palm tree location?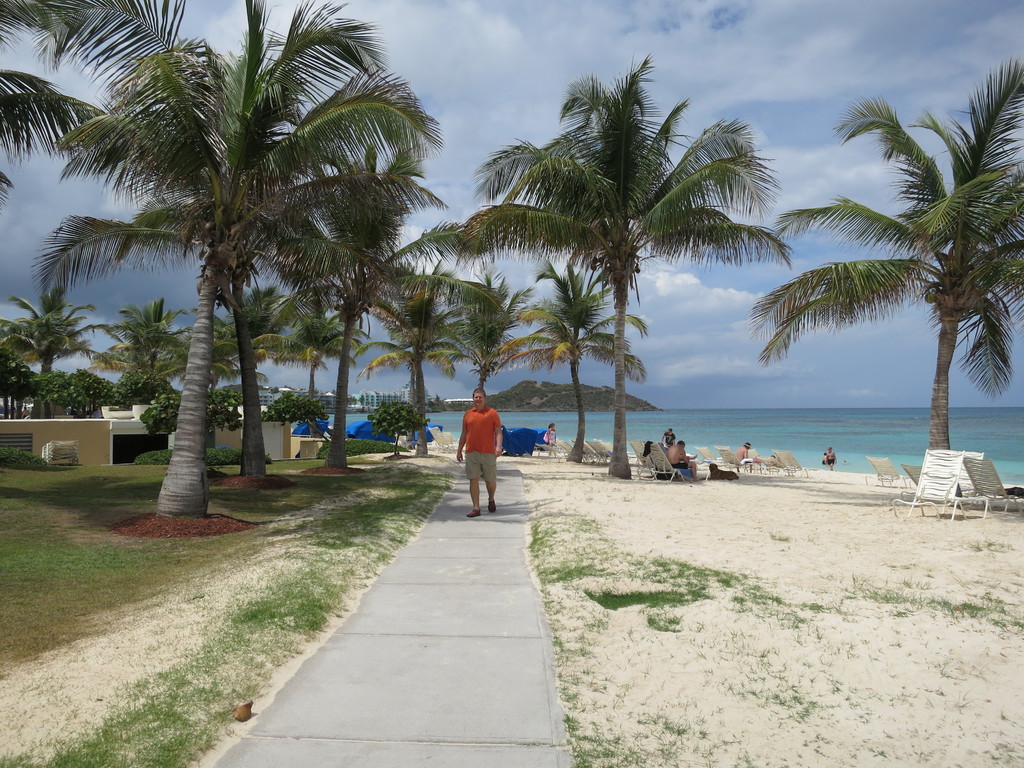
[356, 278, 483, 471]
